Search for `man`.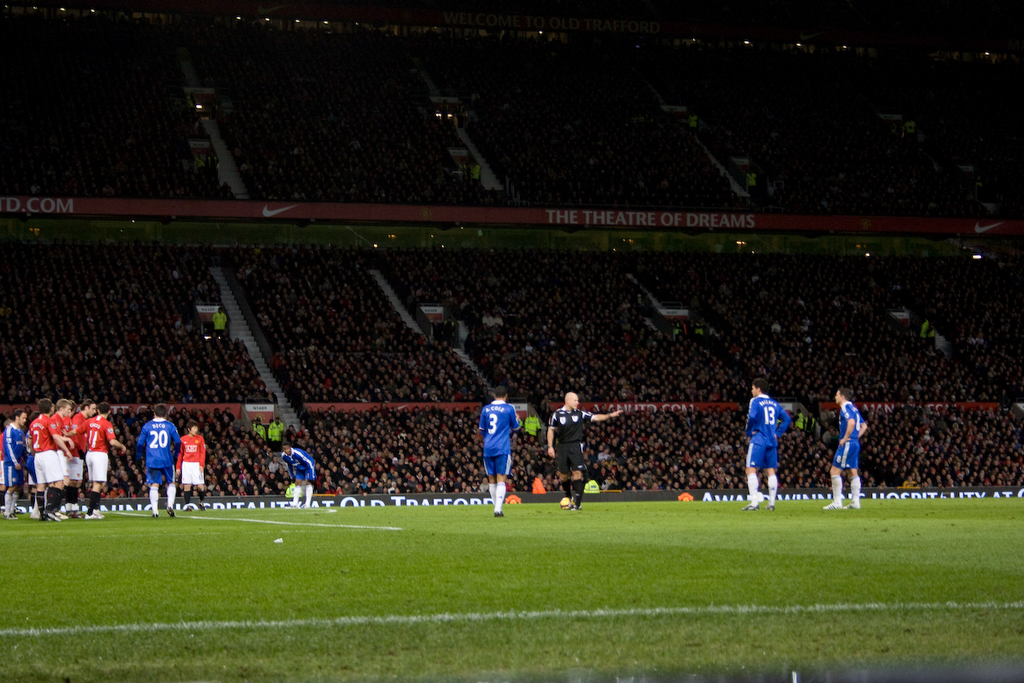
Found at bbox=(479, 386, 521, 519).
